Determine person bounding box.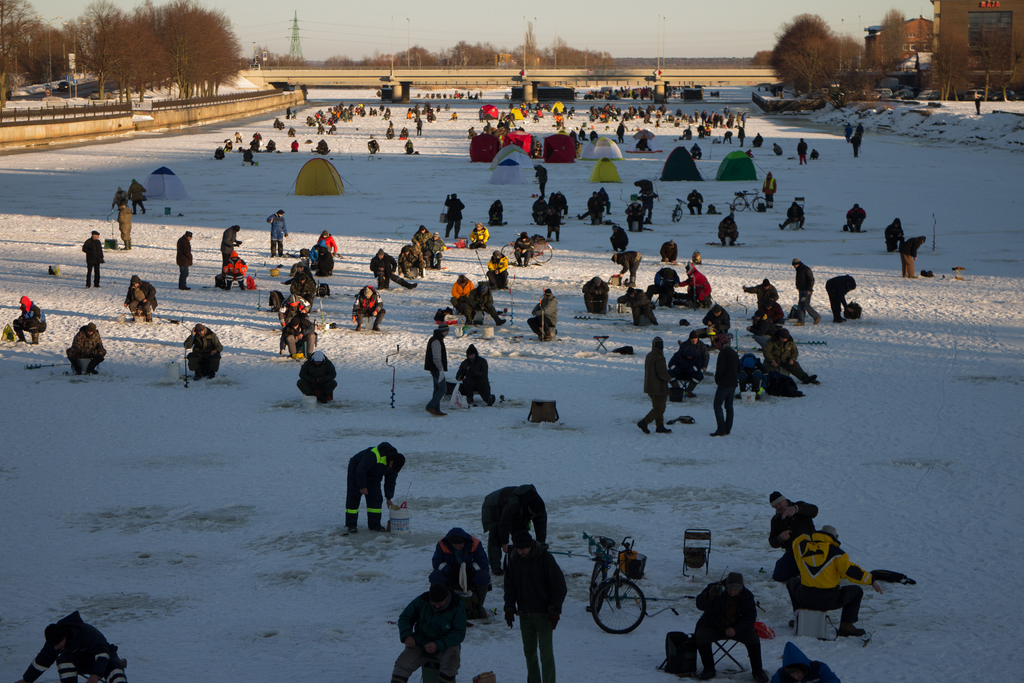
Determined: x1=809, y1=149, x2=820, y2=158.
